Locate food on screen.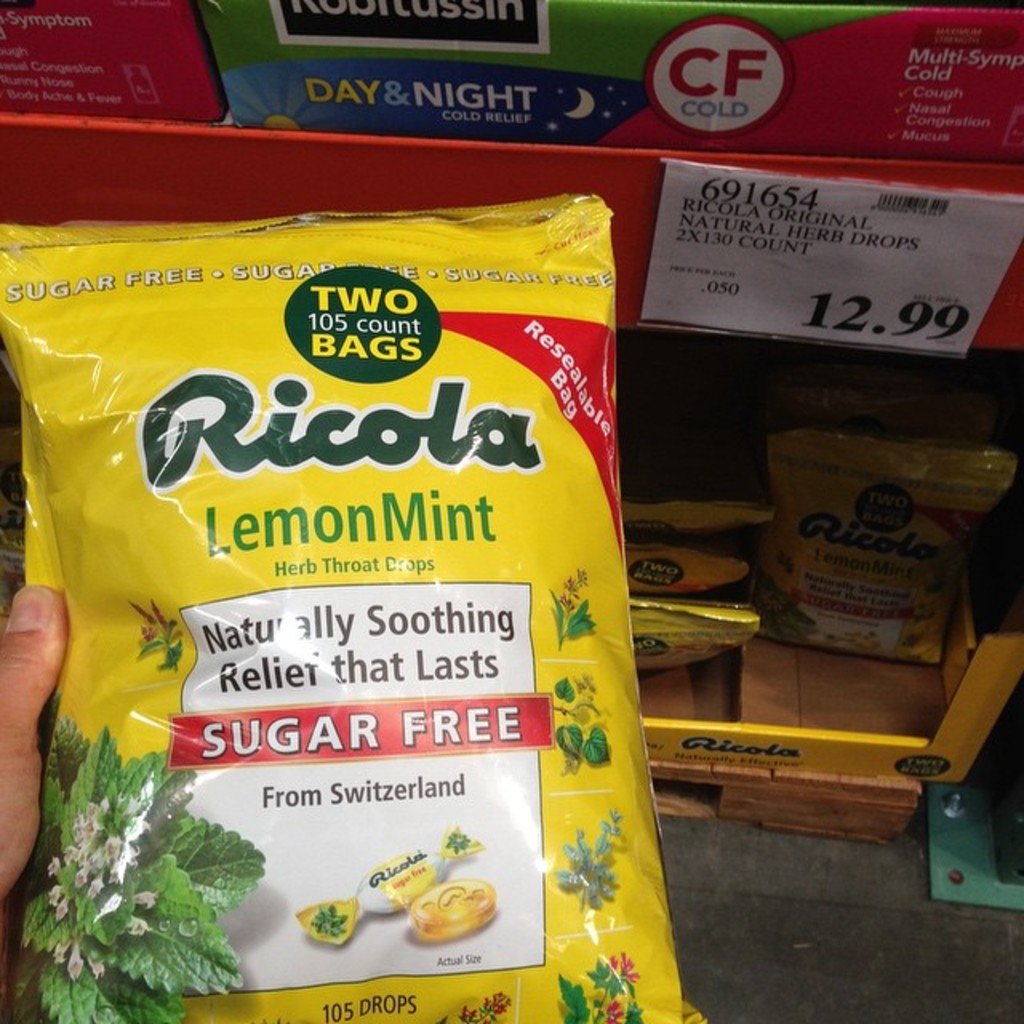
On screen at 405, 878, 498, 949.
